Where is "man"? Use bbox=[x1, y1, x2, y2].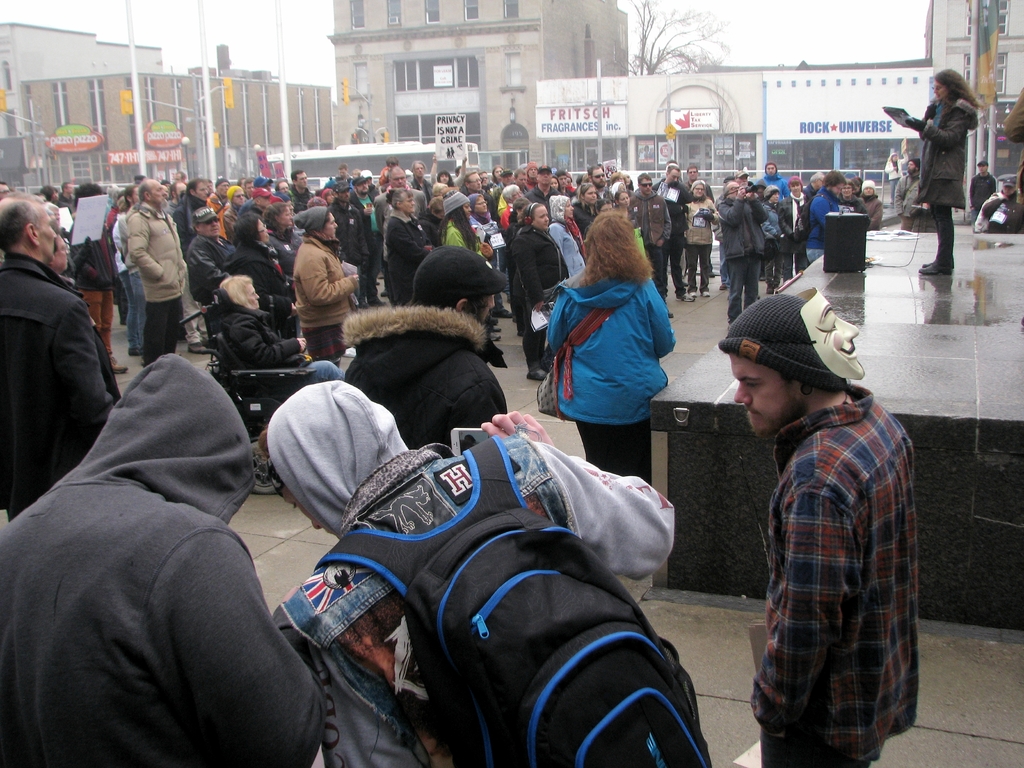
bbox=[461, 172, 507, 319].
